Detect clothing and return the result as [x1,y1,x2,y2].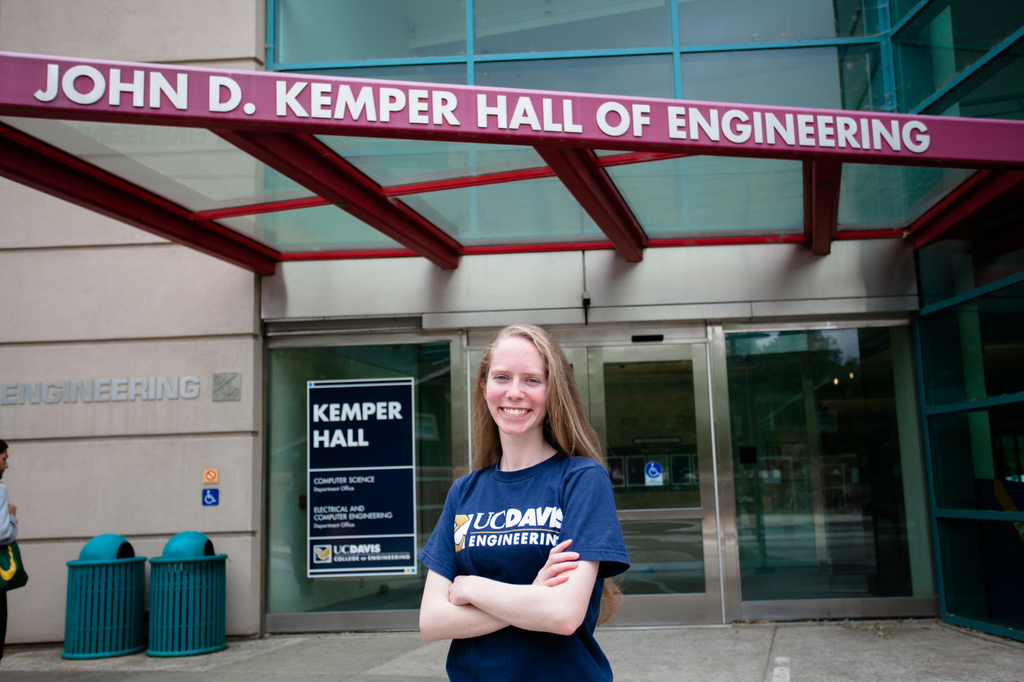
[0,479,15,647].
